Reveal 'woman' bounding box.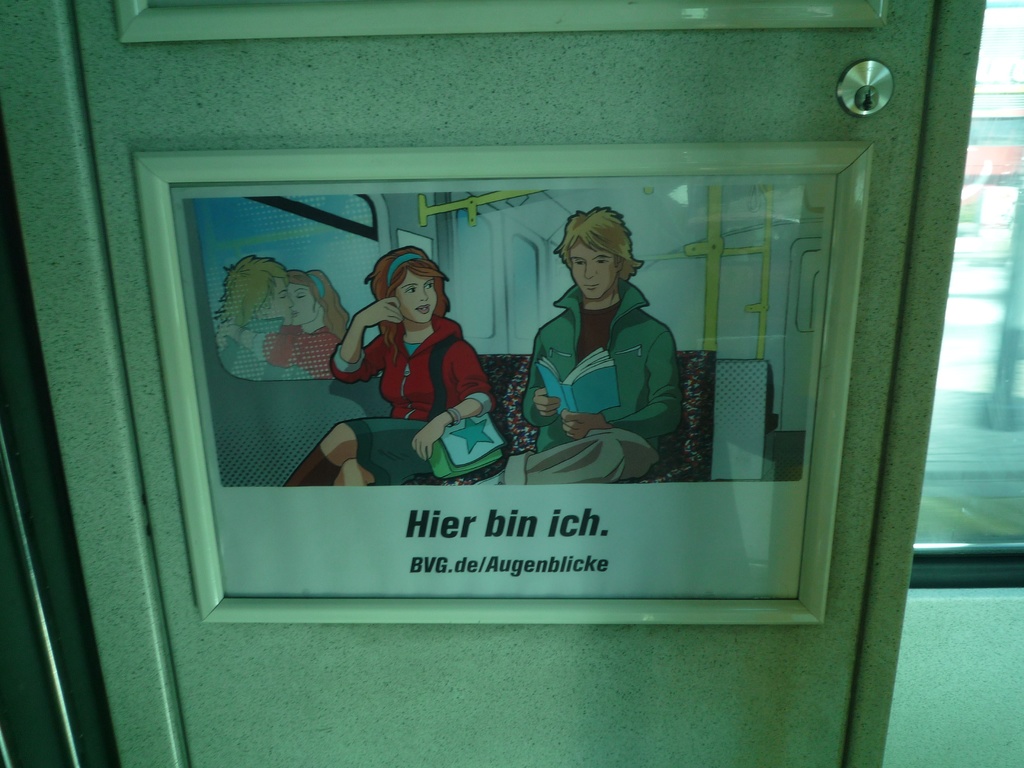
Revealed: region(282, 241, 500, 485).
